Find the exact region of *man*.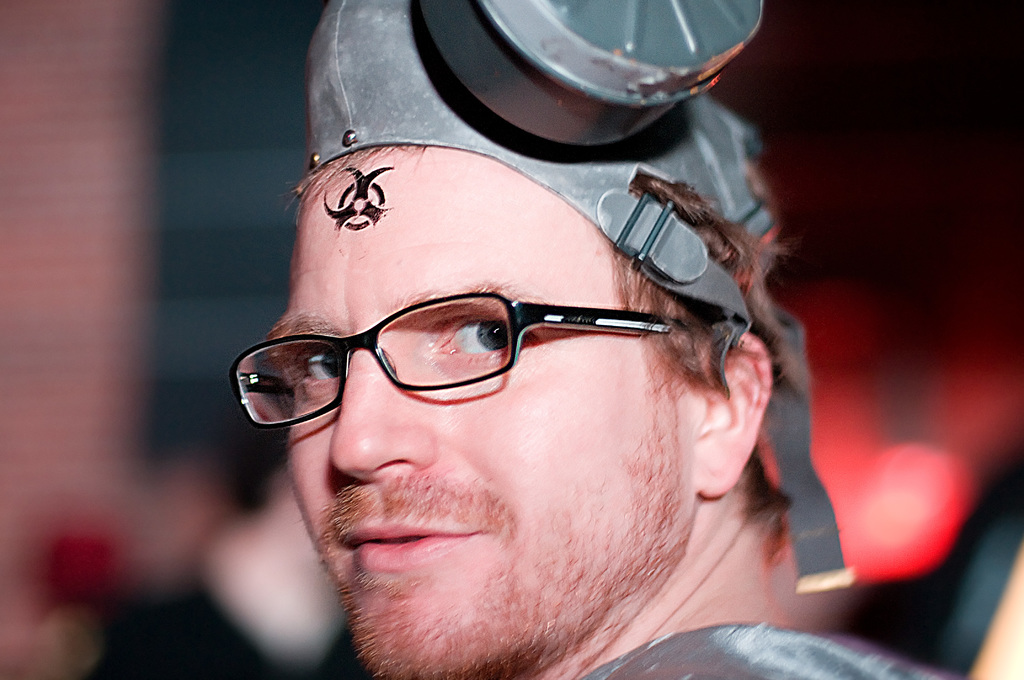
Exact region: detection(232, 0, 956, 679).
